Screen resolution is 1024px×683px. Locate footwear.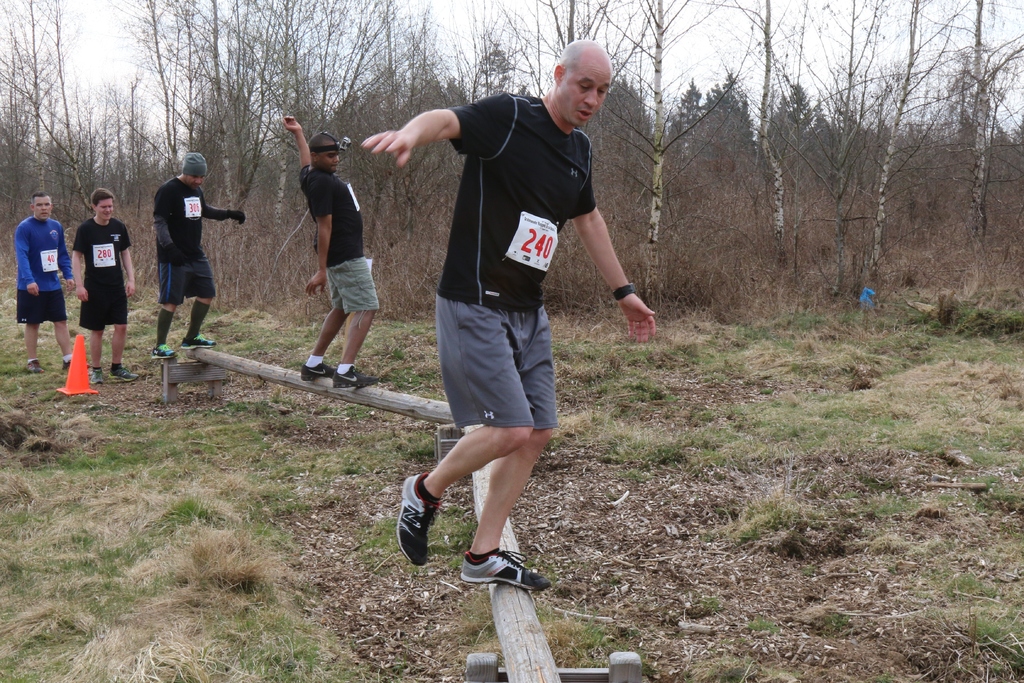
459:548:548:592.
